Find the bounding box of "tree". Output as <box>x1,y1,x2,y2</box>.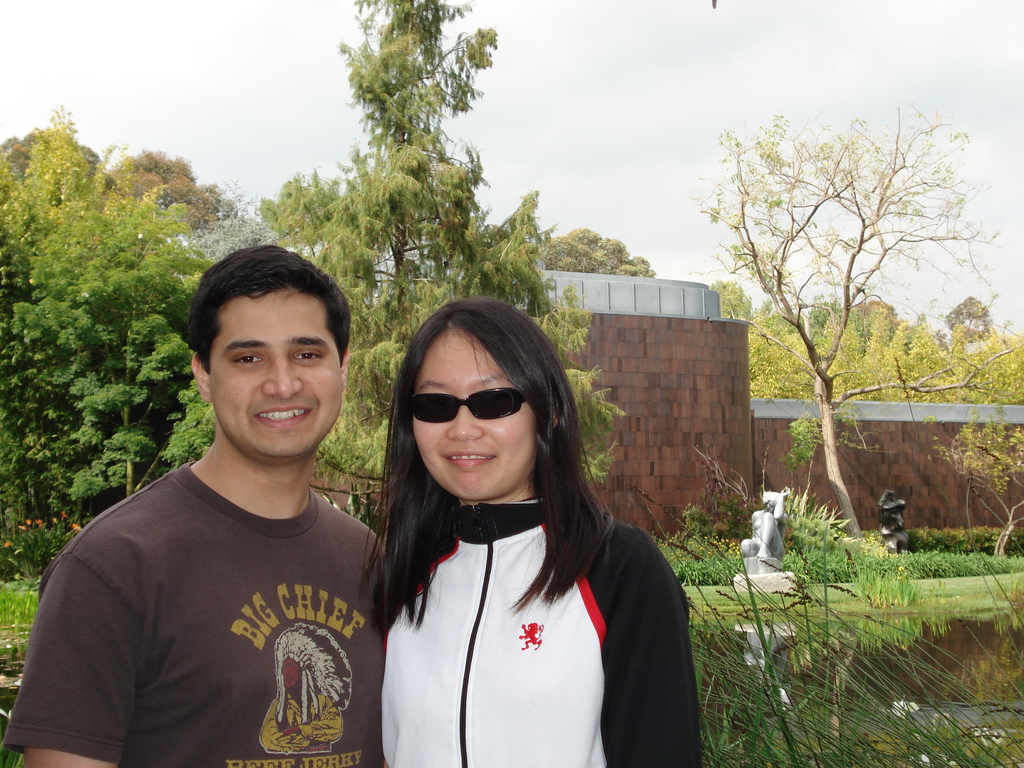
<box>265,0,632,541</box>.
